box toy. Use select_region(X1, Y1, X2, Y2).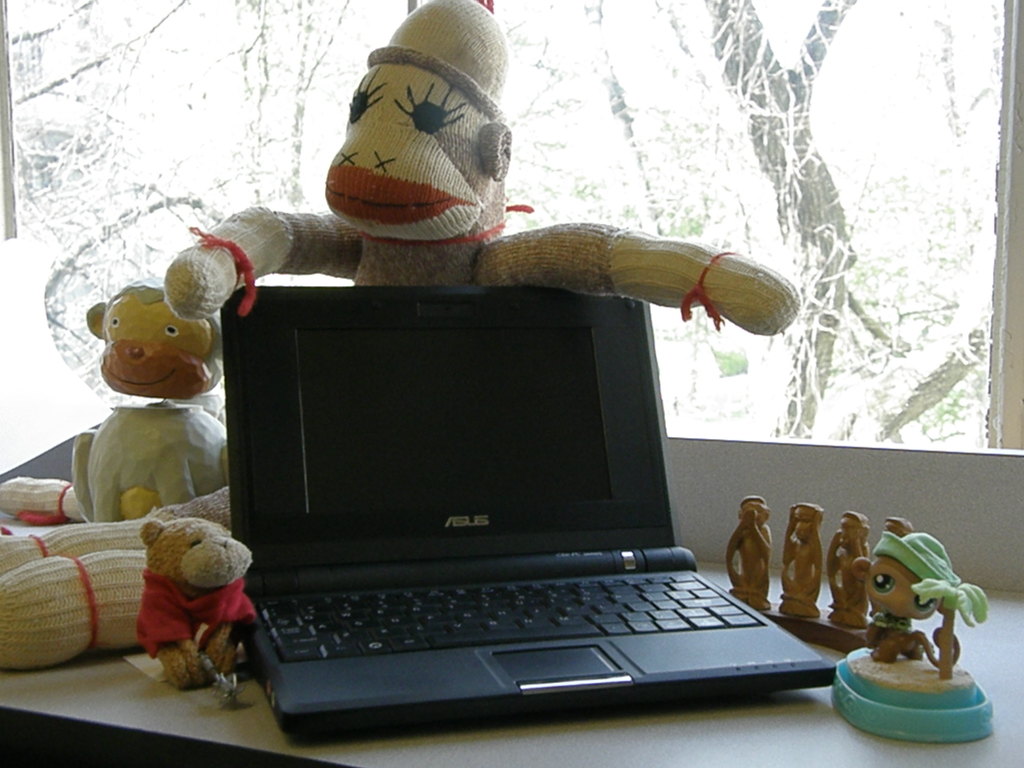
select_region(108, 510, 245, 709).
